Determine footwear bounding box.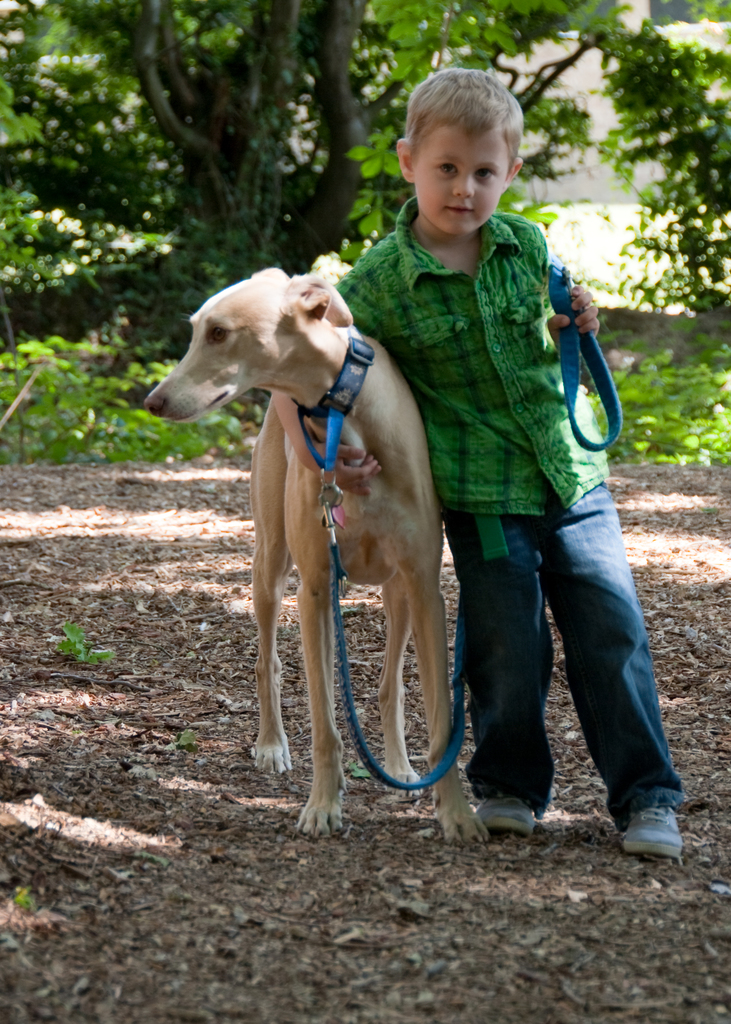
Determined: bbox=[474, 793, 537, 837].
